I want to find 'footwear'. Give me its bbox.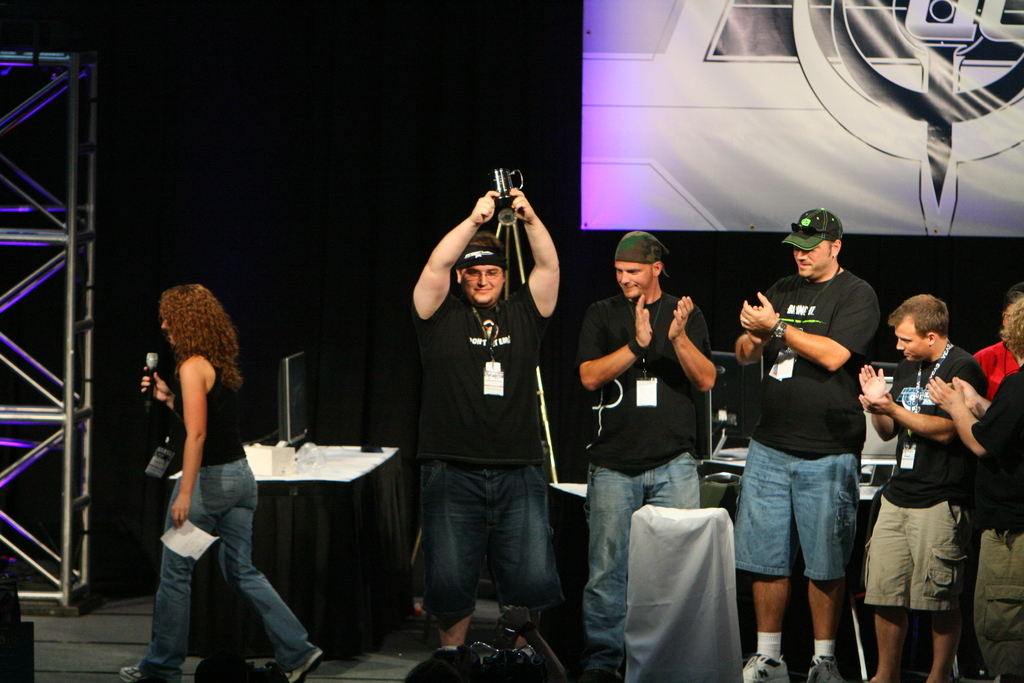
744/655/788/682.
